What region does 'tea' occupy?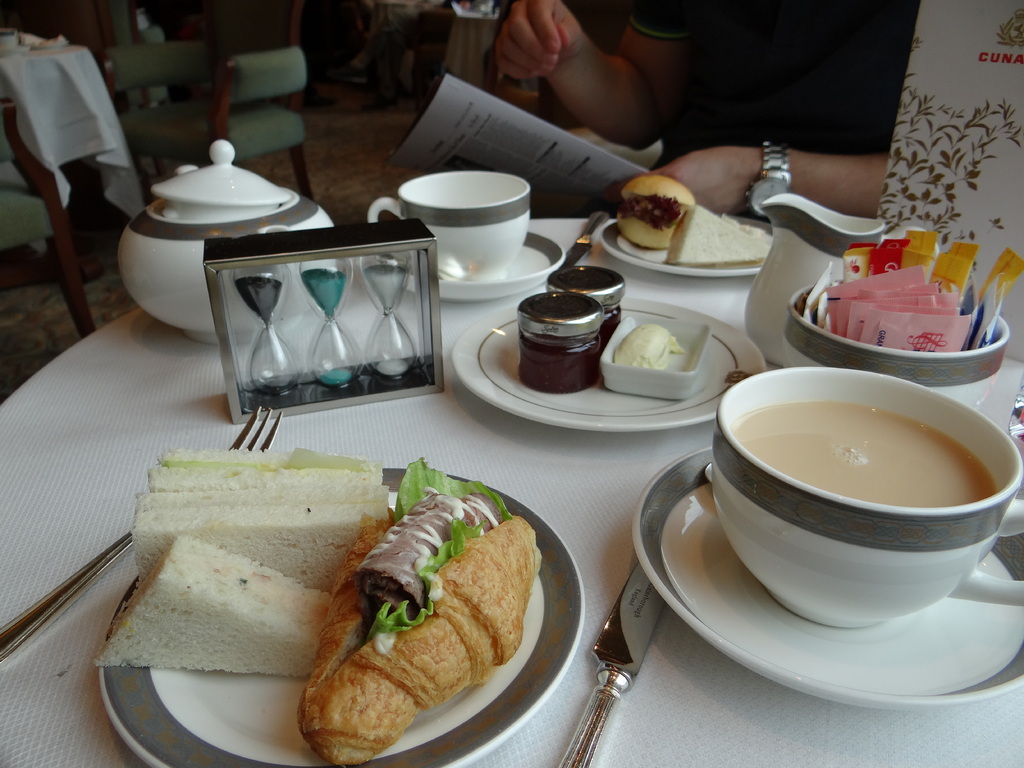
727,397,991,502.
